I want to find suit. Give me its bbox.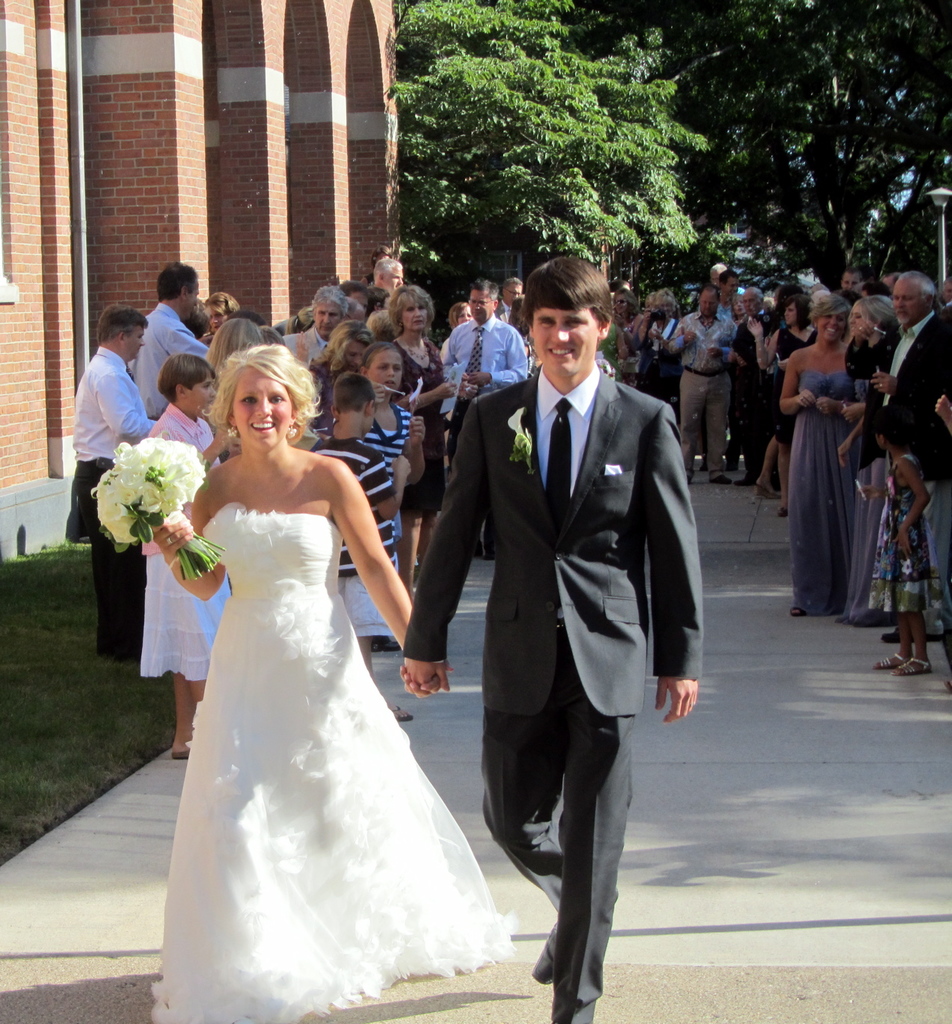
Rect(363, 359, 668, 981).
